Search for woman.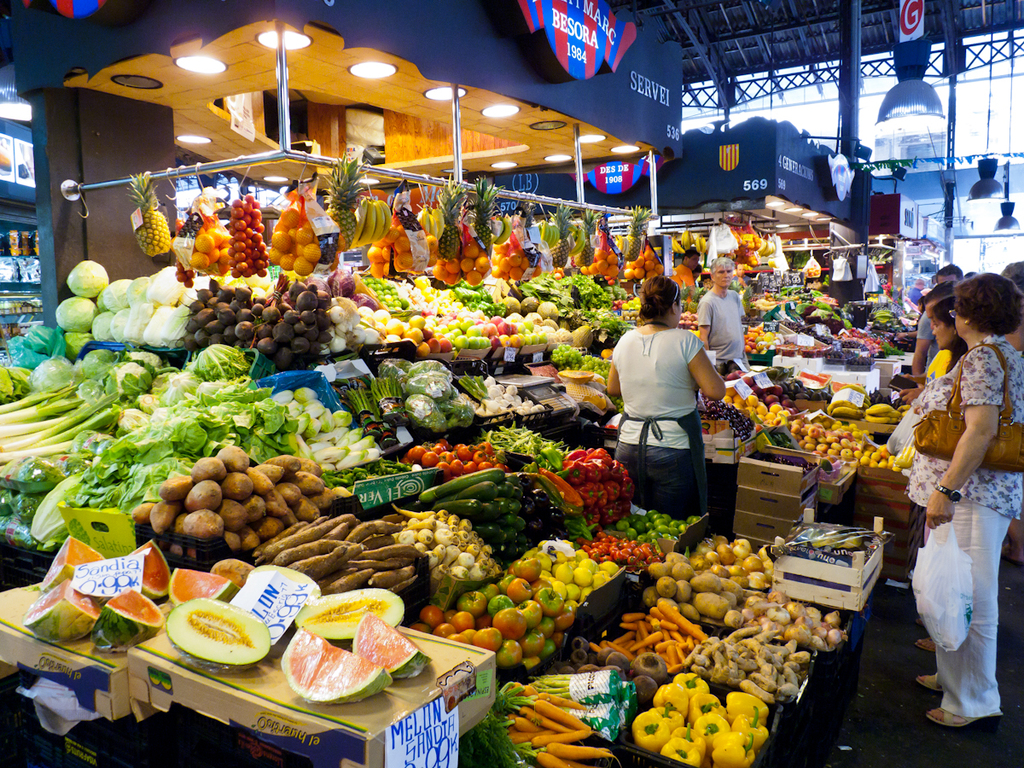
Found at <bbox>894, 263, 1015, 749</bbox>.
